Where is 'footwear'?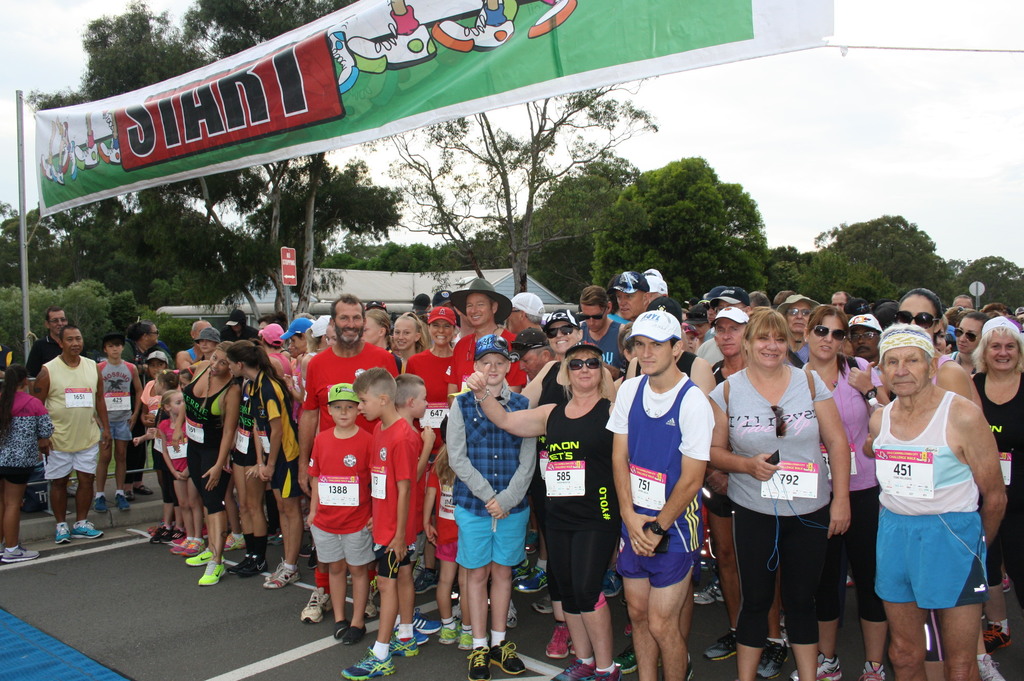
(362,601,378,620).
